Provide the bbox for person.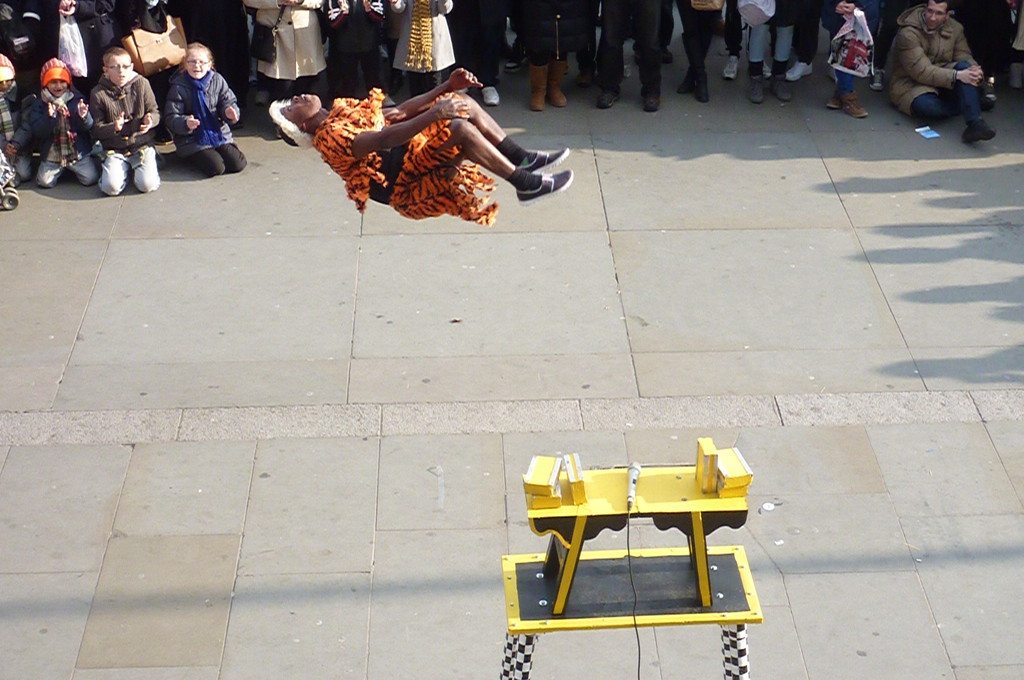
l=900, t=0, r=995, b=140.
